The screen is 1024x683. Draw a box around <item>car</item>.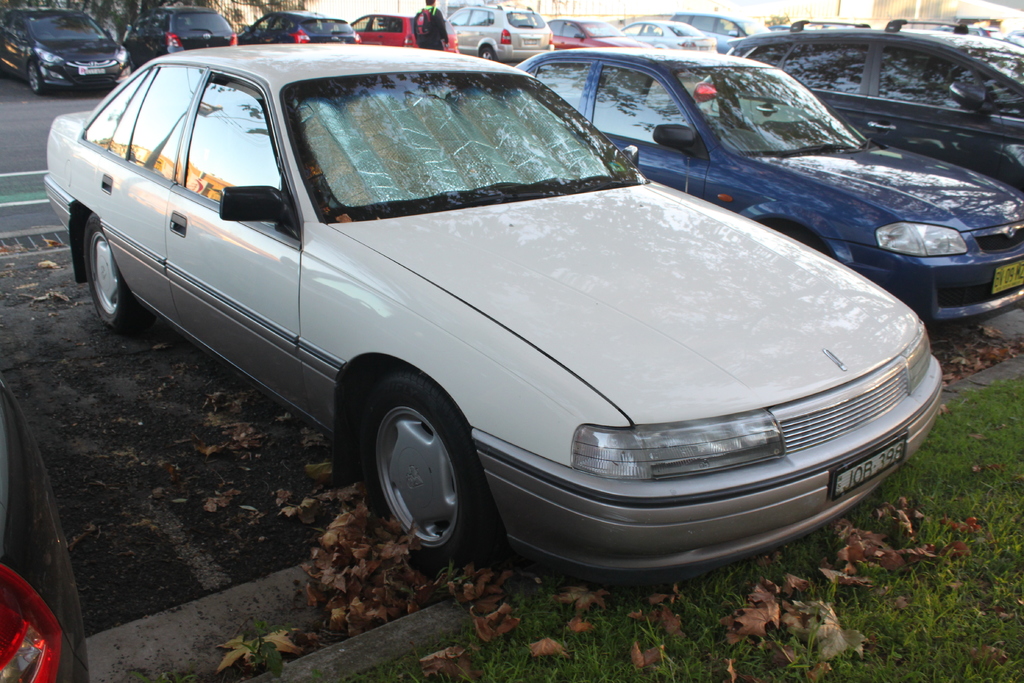
445/5/554/67.
